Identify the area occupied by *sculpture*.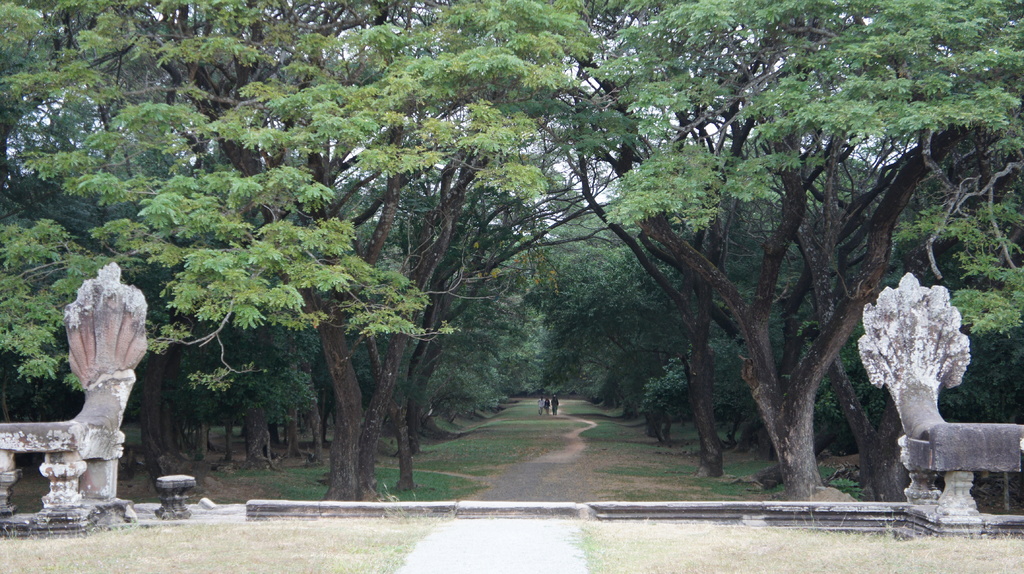
Area: rect(850, 275, 968, 436).
